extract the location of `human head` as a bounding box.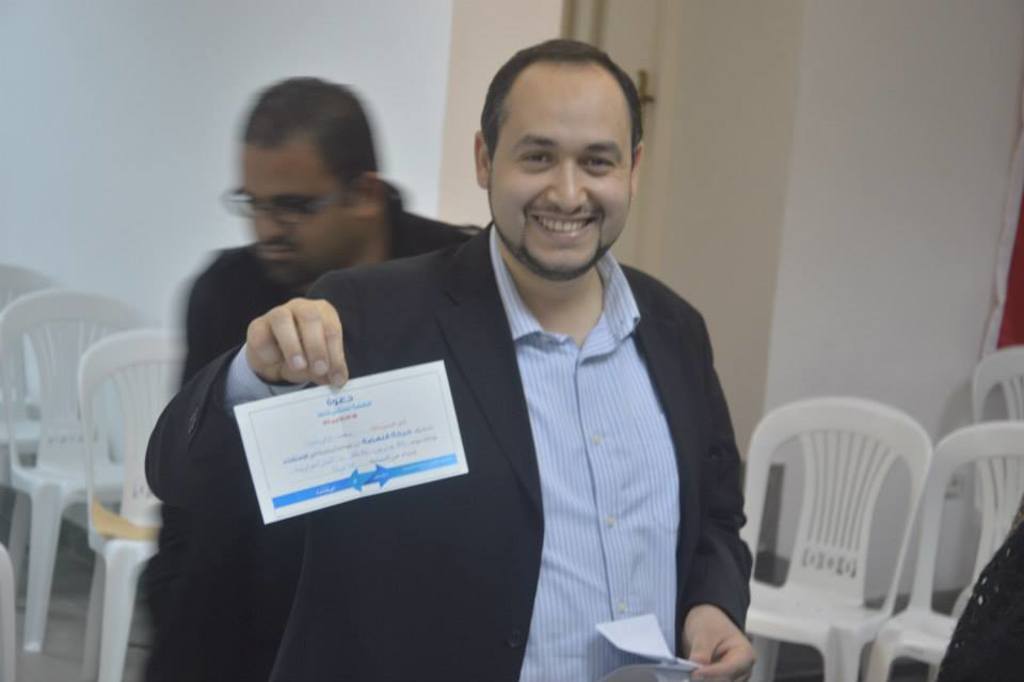
(left=220, top=77, right=387, bottom=291).
